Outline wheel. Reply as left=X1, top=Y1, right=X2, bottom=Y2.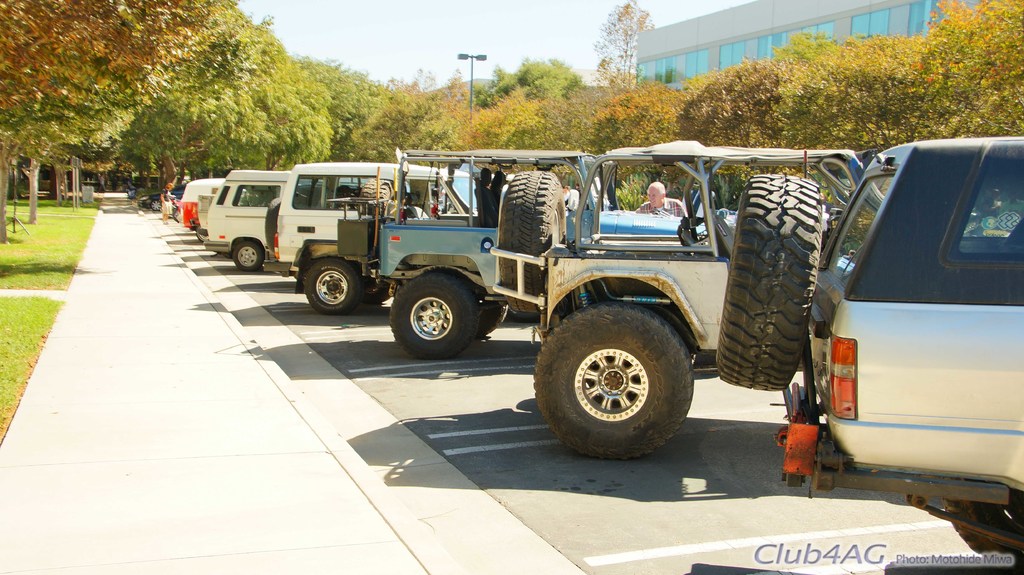
left=477, top=299, right=506, bottom=339.
